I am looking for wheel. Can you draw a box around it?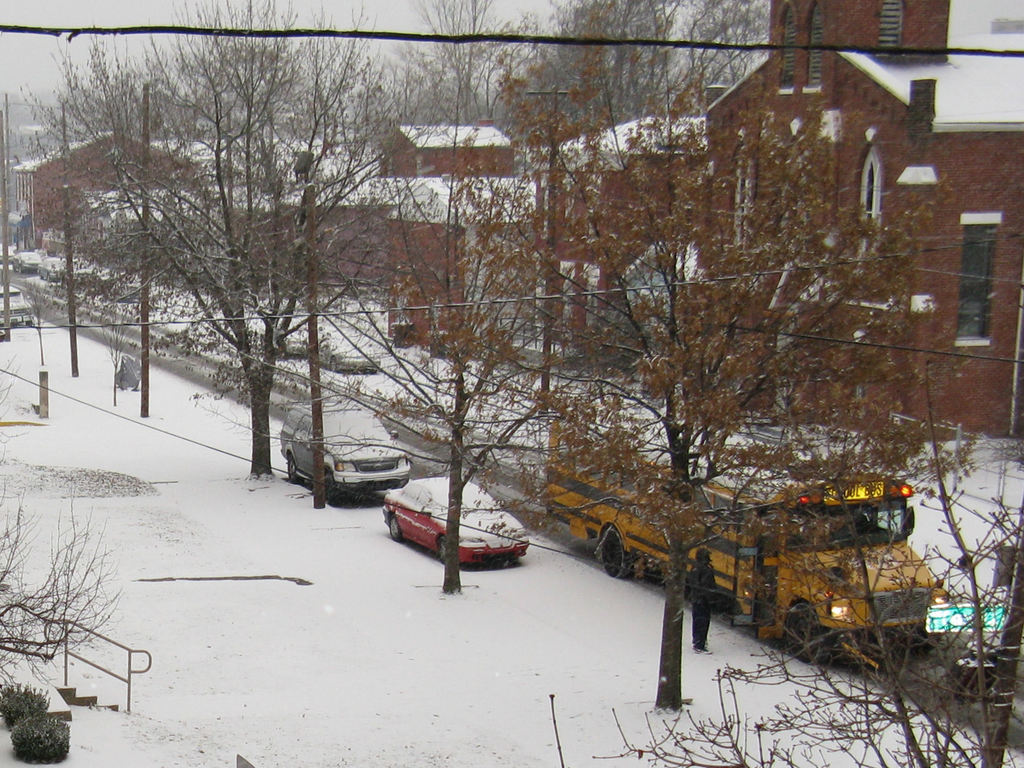
Sure, the bounding box is [x1=287, y1=455, x2=298, y2=484].
